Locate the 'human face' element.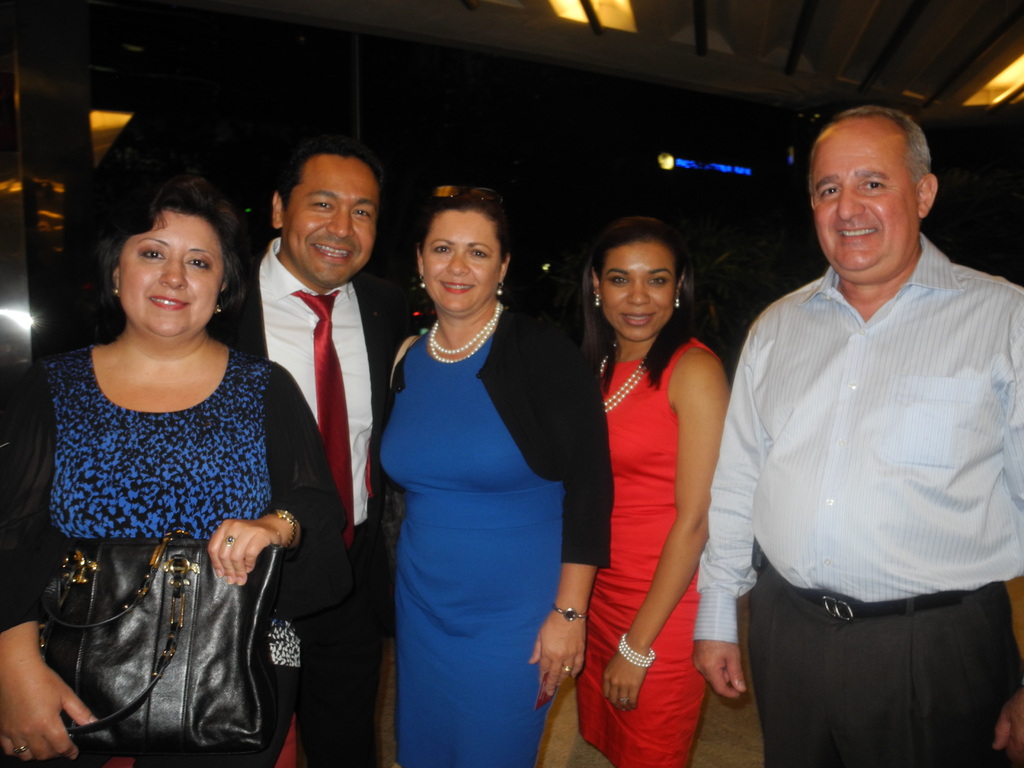
Element bbox: [left=812, top=141, right=916, bottom=275].
